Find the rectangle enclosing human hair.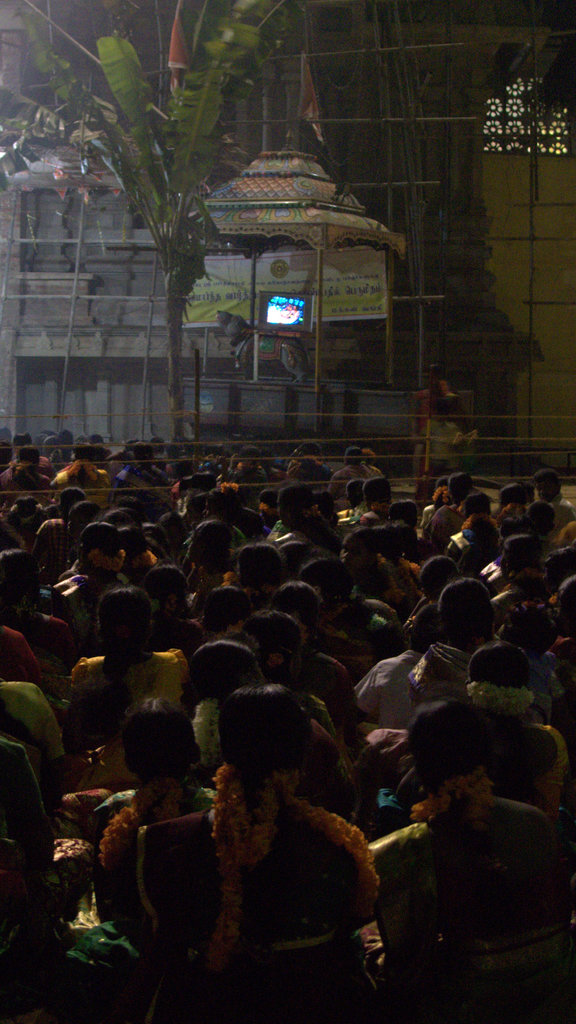
[left=415, top=555, right=461, bottom=593].
